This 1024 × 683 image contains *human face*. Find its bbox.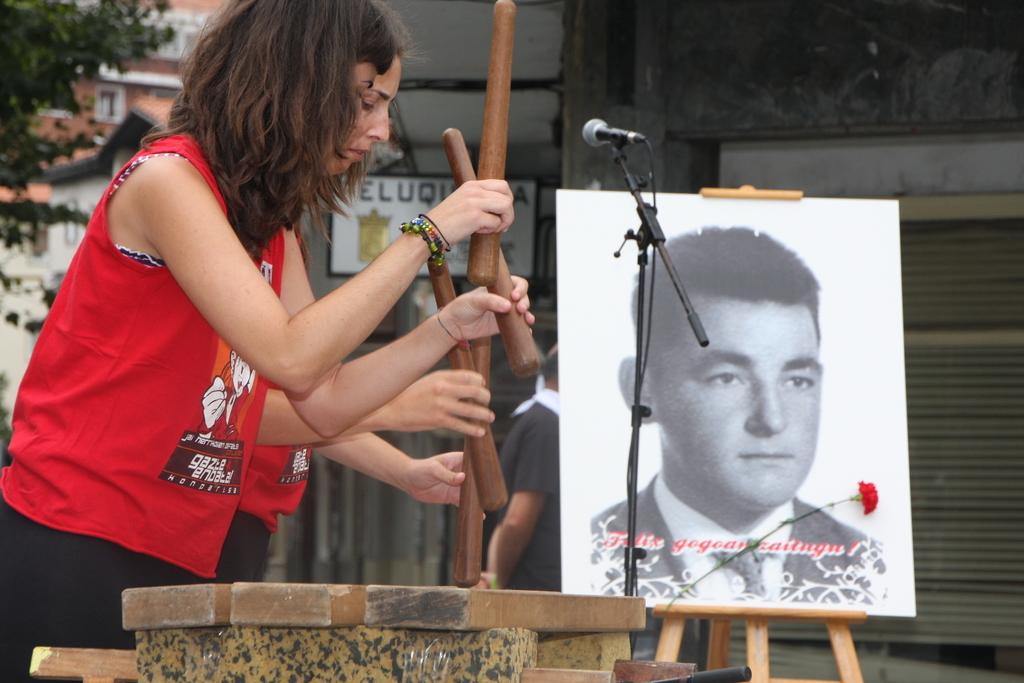
box=[350, 67, 383, 107].
